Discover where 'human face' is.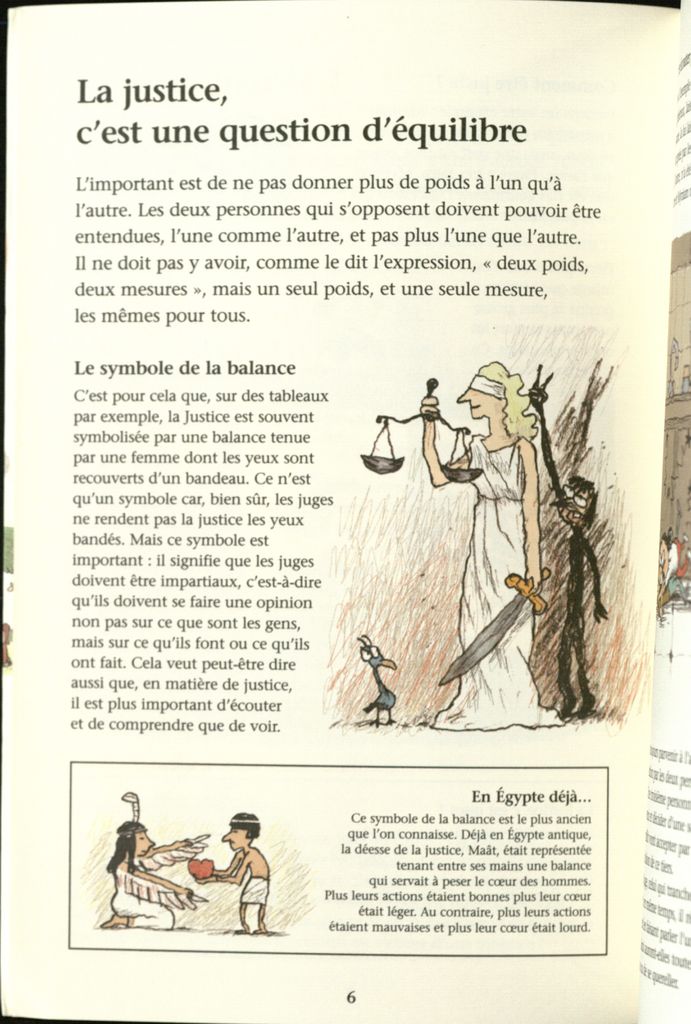
Discovered at (left=222, top=826, right=246, bottom=849).
